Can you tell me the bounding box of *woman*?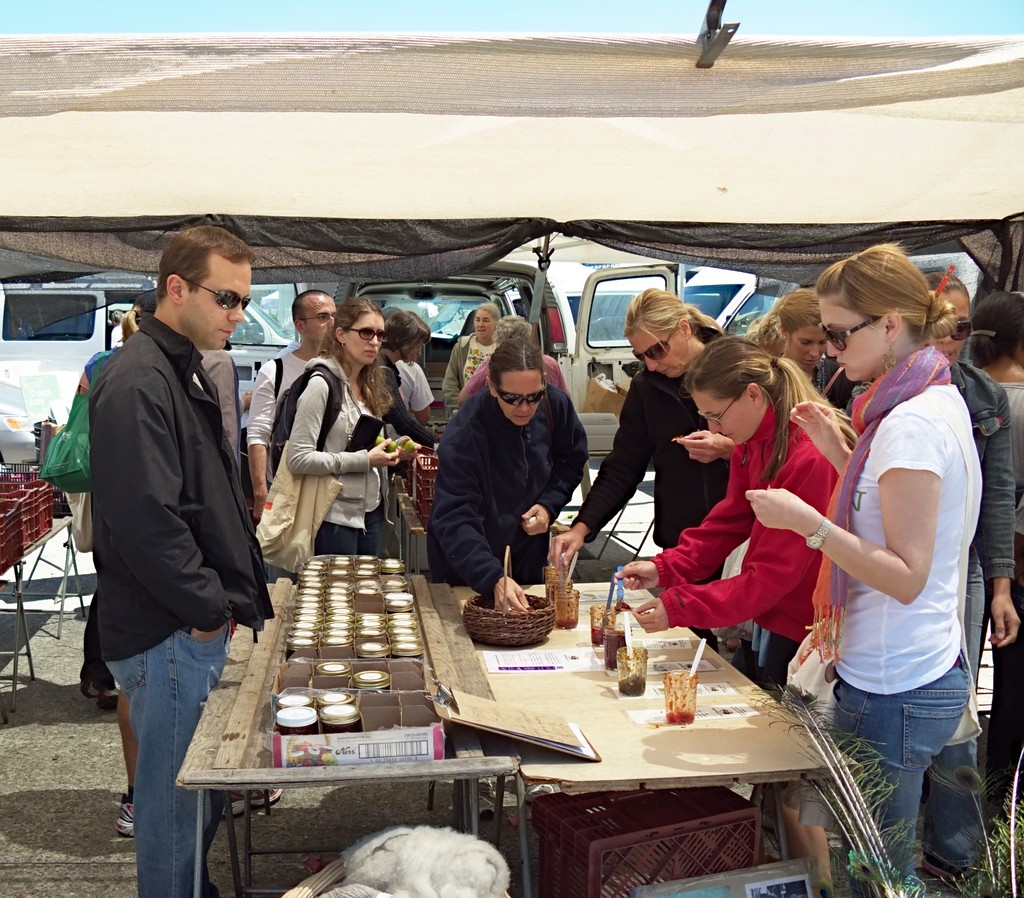
418,339,596,606.
